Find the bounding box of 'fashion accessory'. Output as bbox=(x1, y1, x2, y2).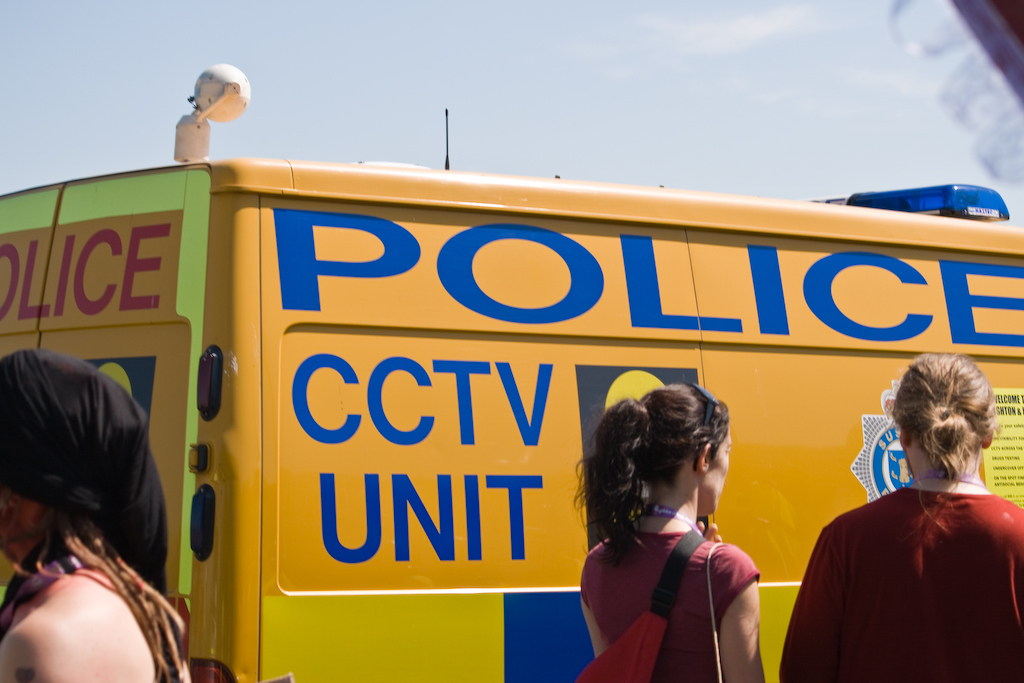
bbox=(690, 378, 719, 434).
